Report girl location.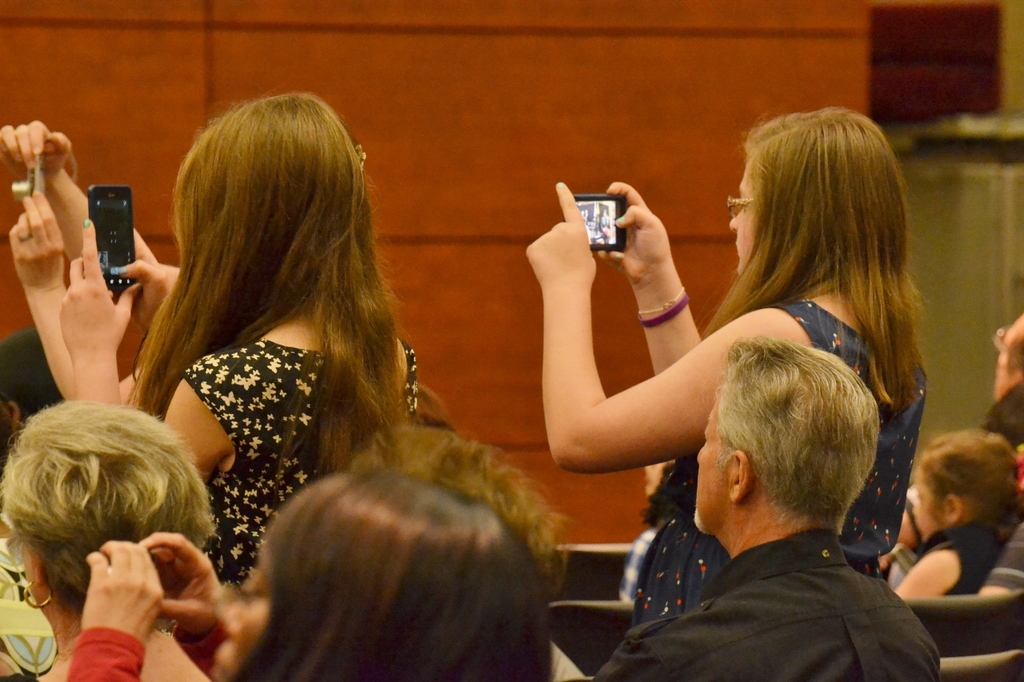
Report: x1=64, y1=90, x2=415, y2=609.
